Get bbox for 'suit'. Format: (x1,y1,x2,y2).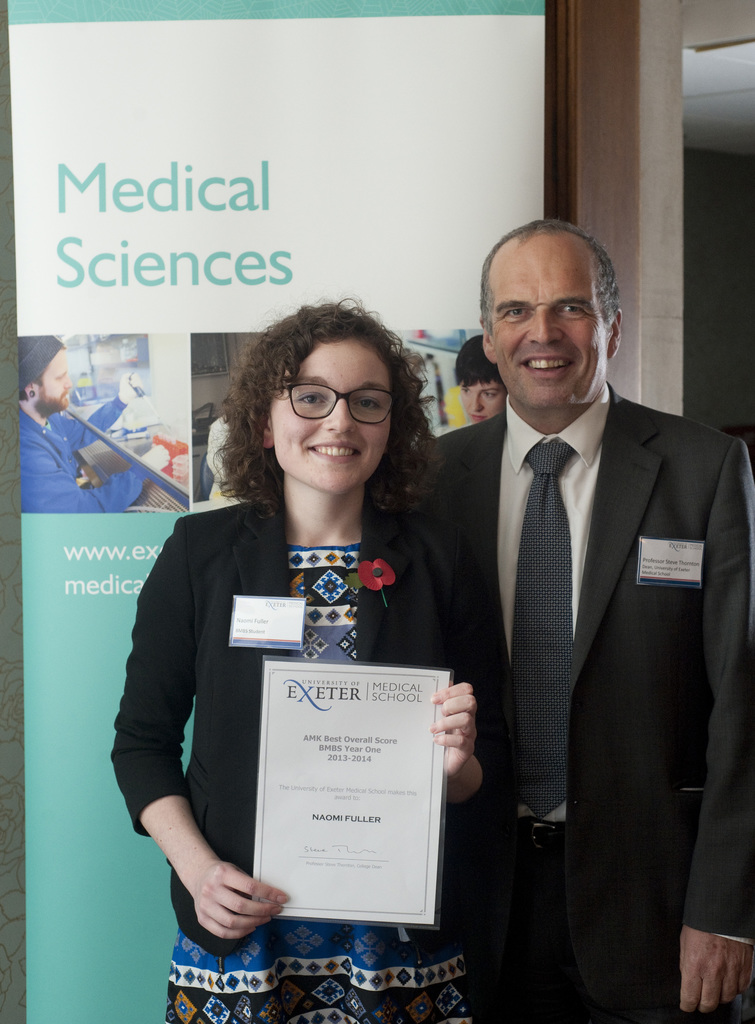
(438,281,724,1002).
